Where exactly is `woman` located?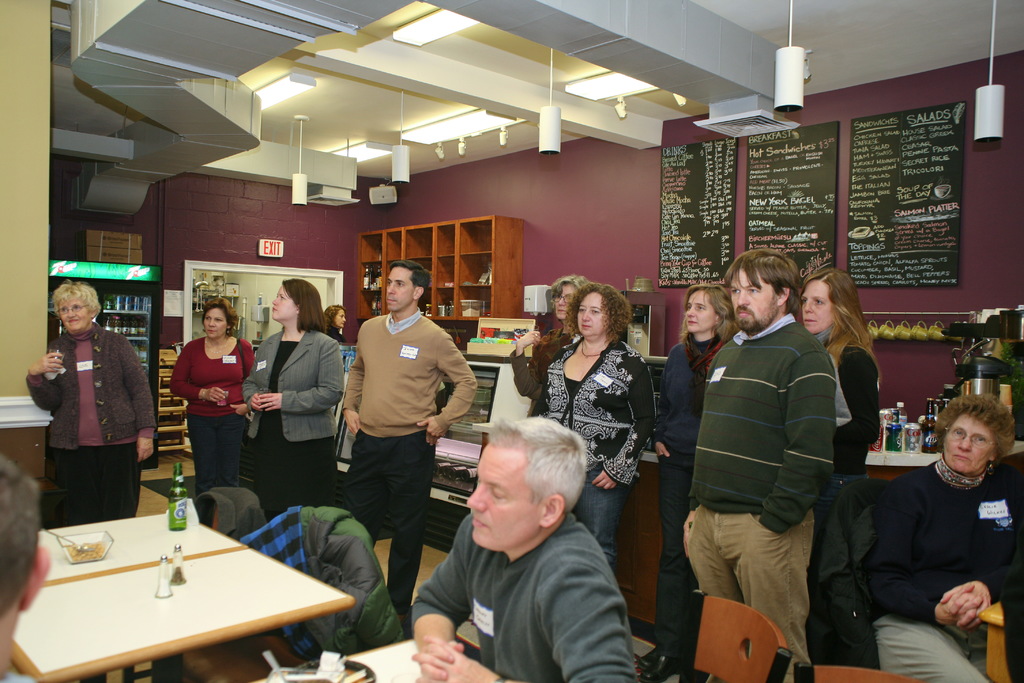
Its bounding box is box(645, 287, 740, 682).
